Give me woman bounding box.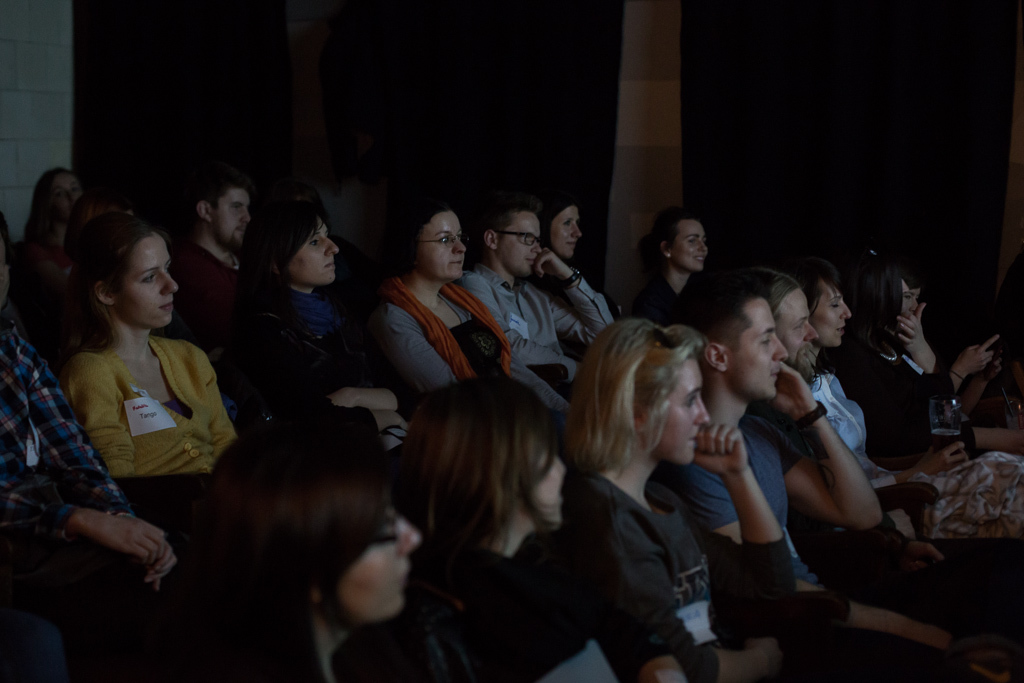
{"left": 521, "top": 192, "right": 588, "bottom": 267}.
